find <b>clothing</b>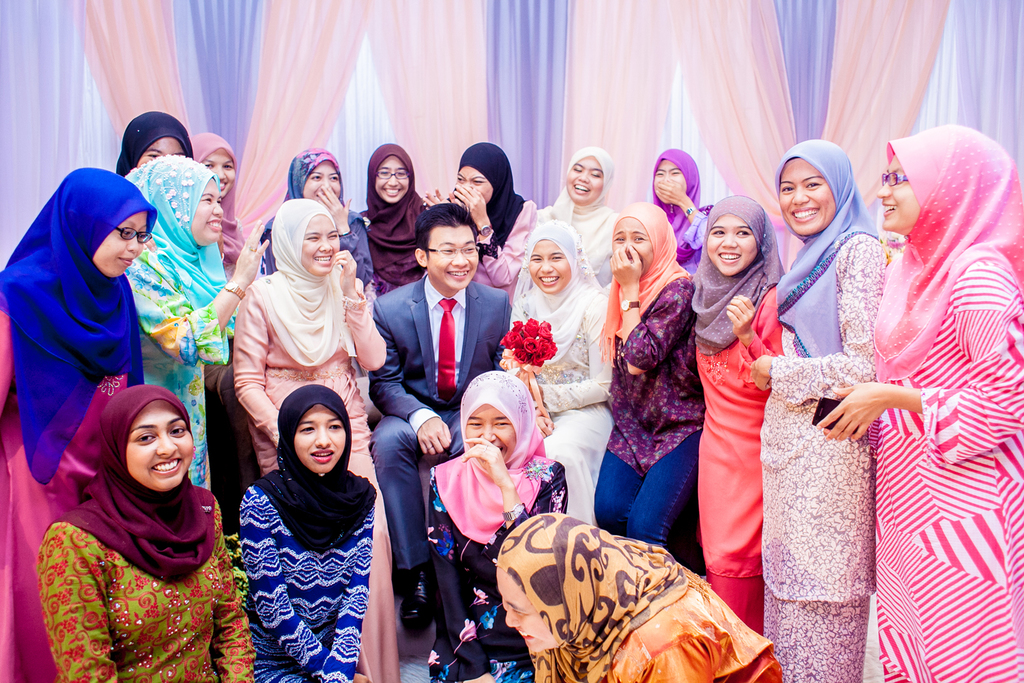
[left=593, top=202, right=705, bottom=550]
